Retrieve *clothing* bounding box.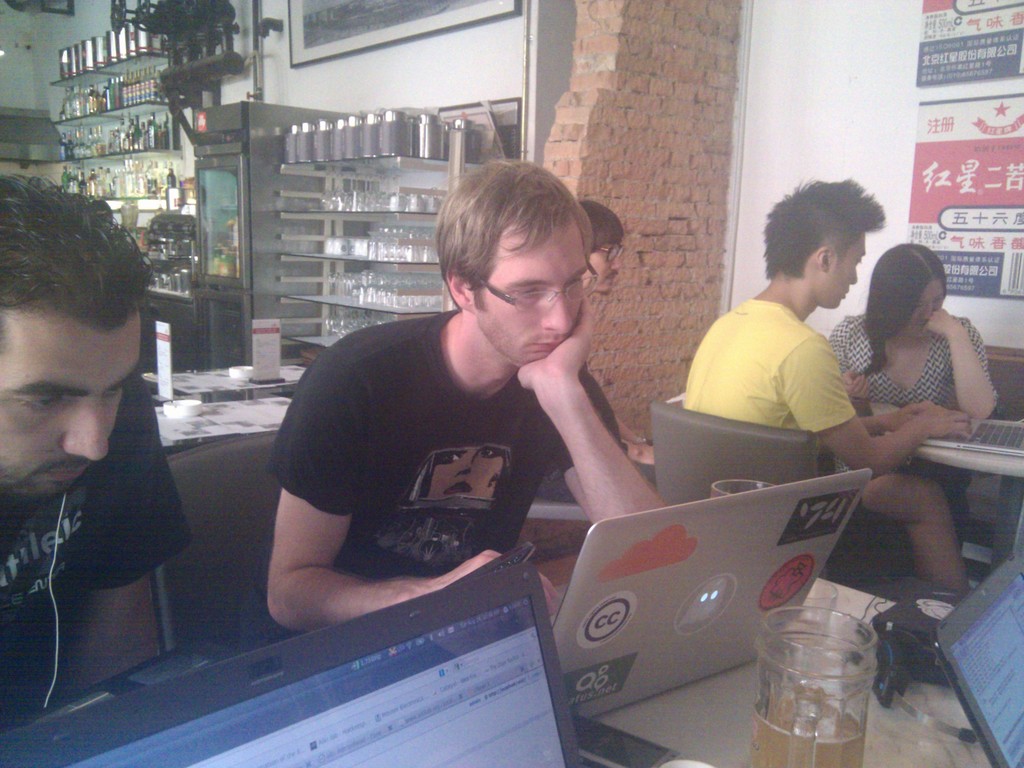
Bounding box: rect(824, 303, 1001, 416).
